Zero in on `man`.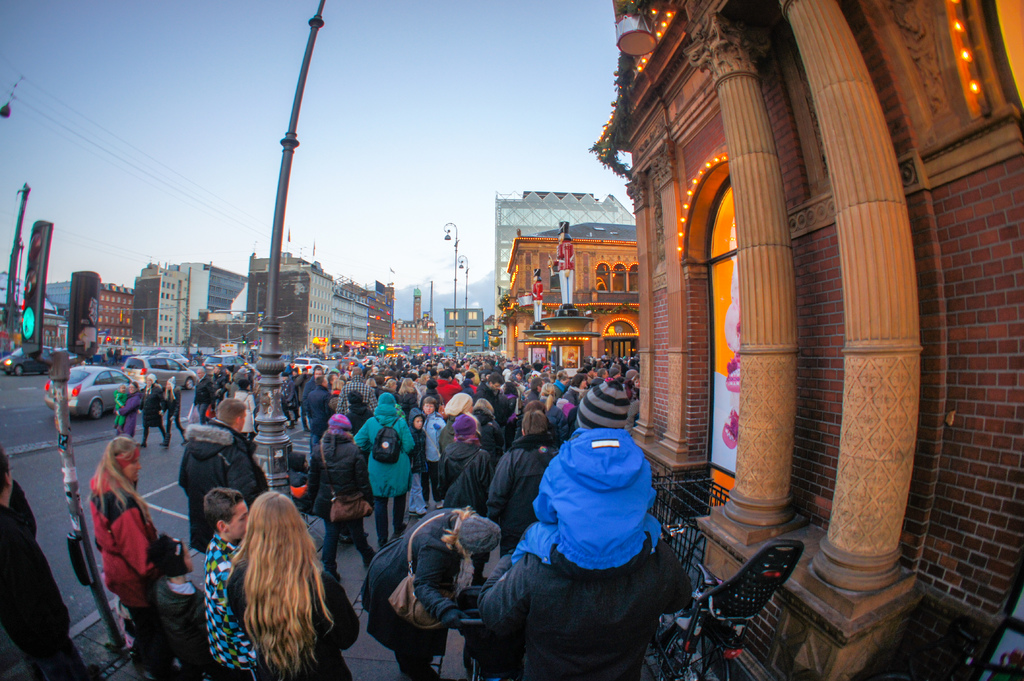
Zeroed in: box=[188, 365, 217, 428].
